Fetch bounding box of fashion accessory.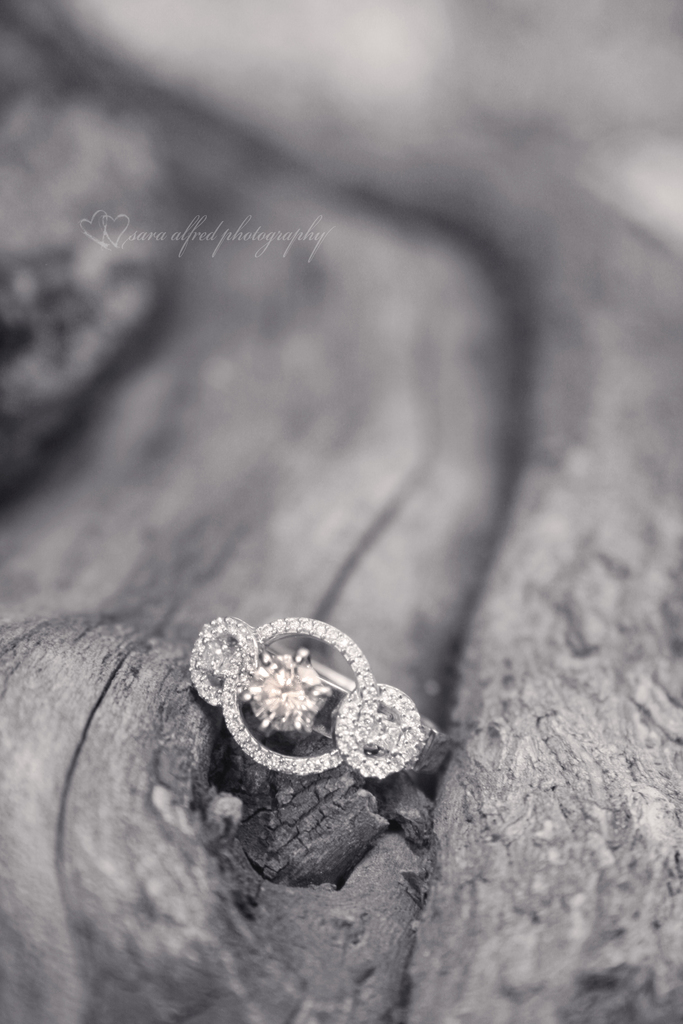
Bbox: <bbox>185, 619, 444, 781</bbox>.
